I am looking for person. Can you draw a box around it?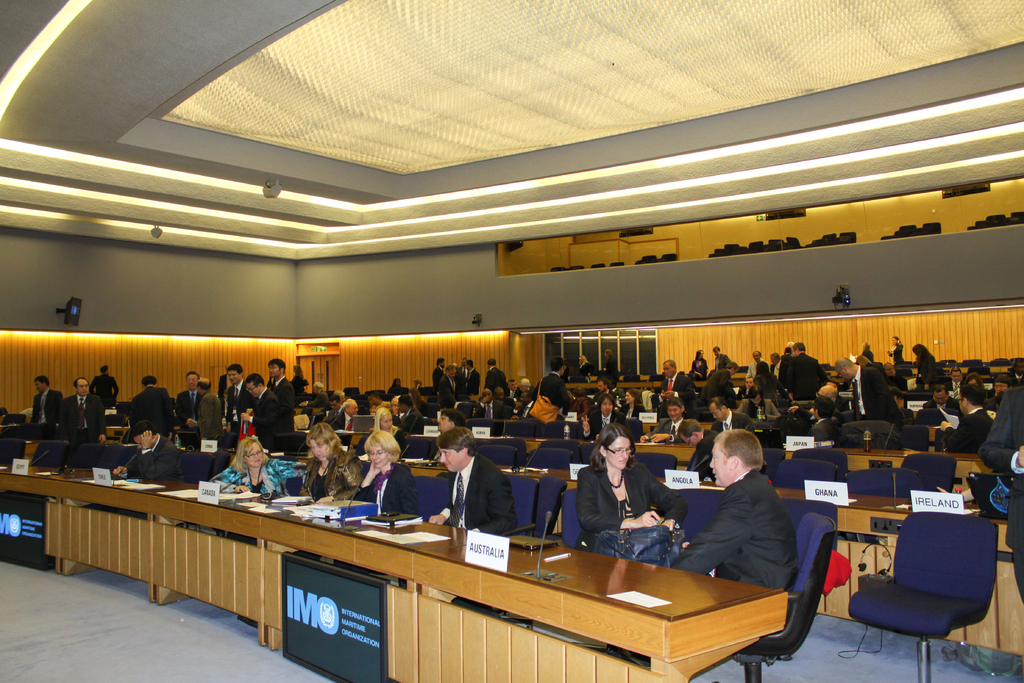
Sure, the bounding box is bbox(682, 417, 720, 483).
